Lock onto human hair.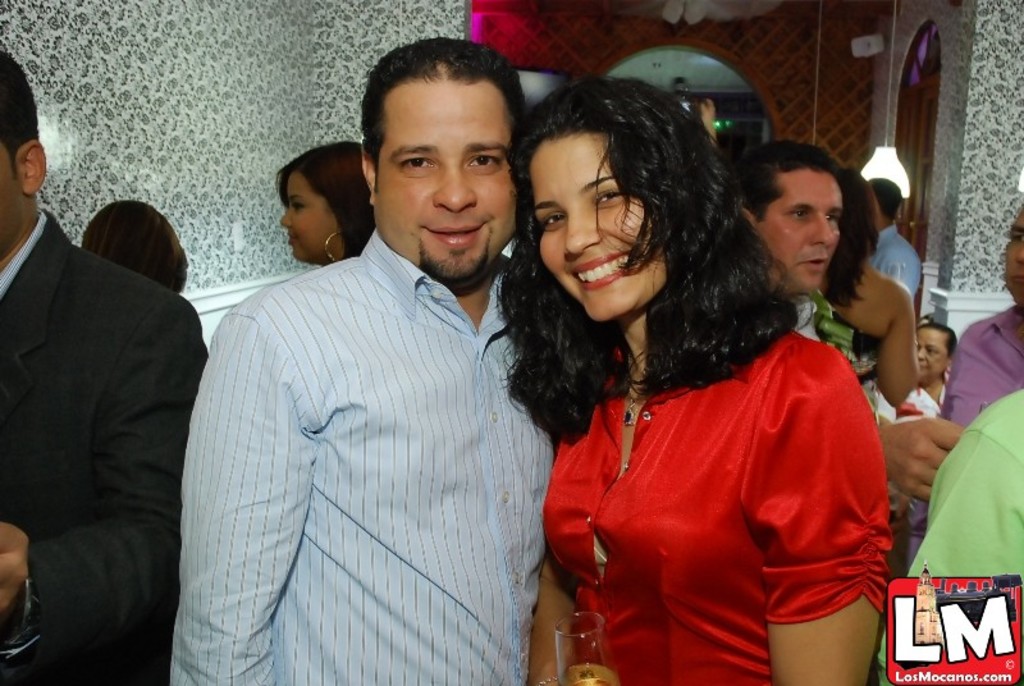
Locked: bbox=(735, 136, 841, 224).
